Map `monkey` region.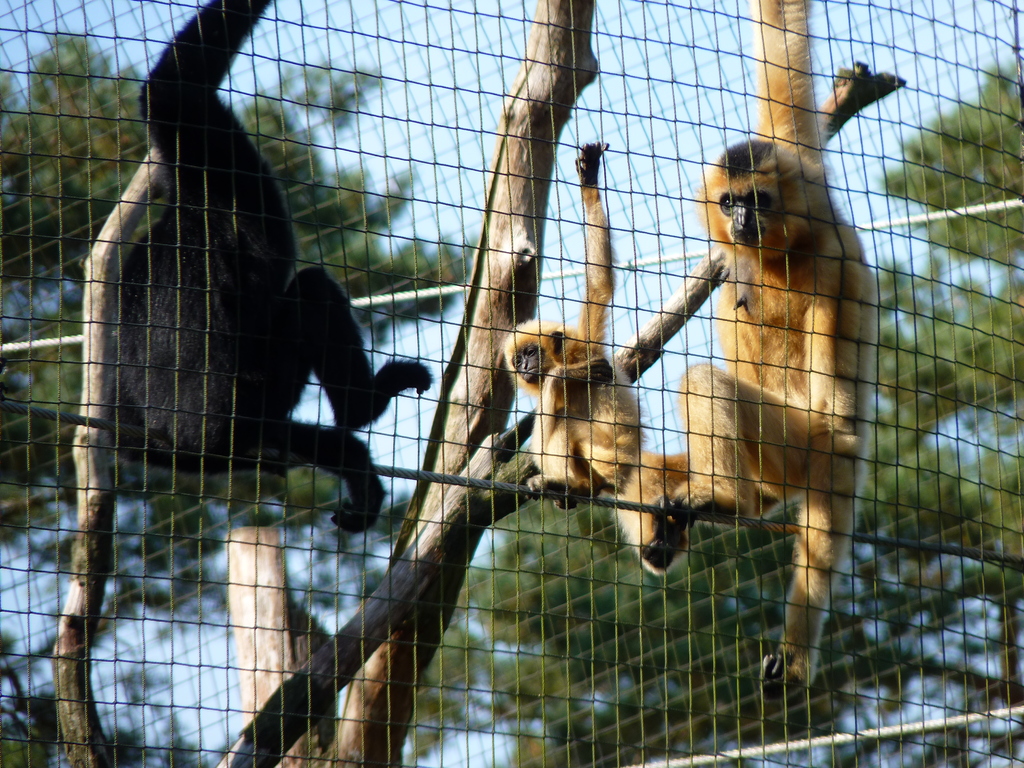
Mapped to 504,134,710,569.
